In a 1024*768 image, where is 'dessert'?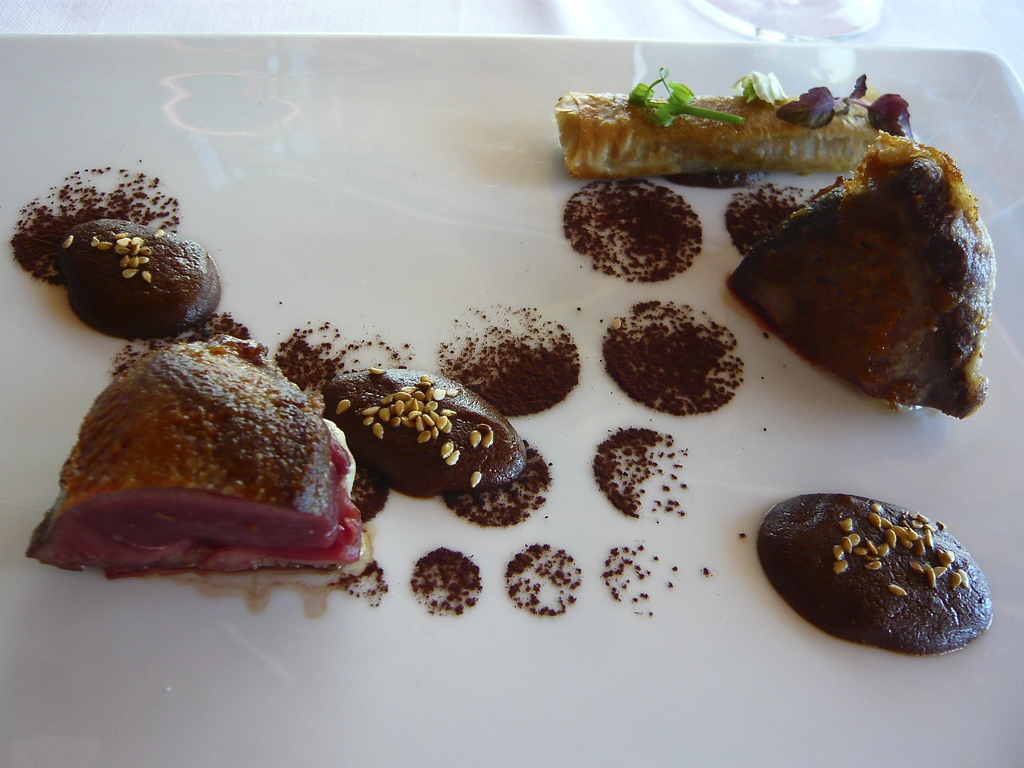
[x1=763, y1=481, x2=986, y2=663].
